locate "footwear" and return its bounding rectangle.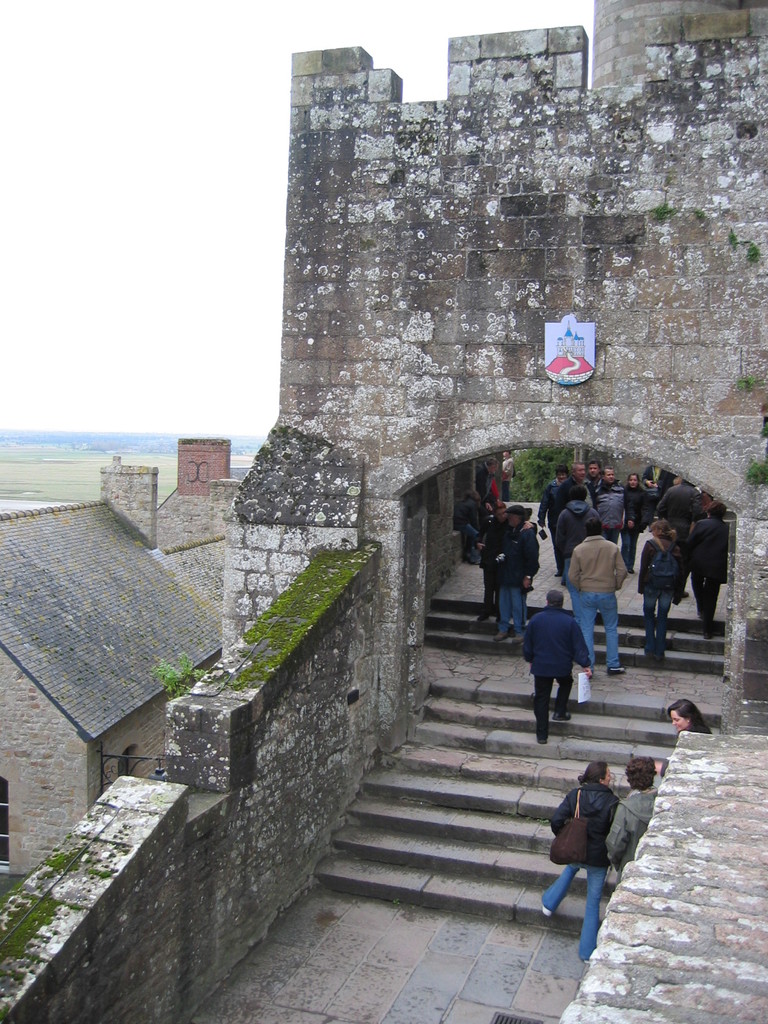
605 662 627 676.
